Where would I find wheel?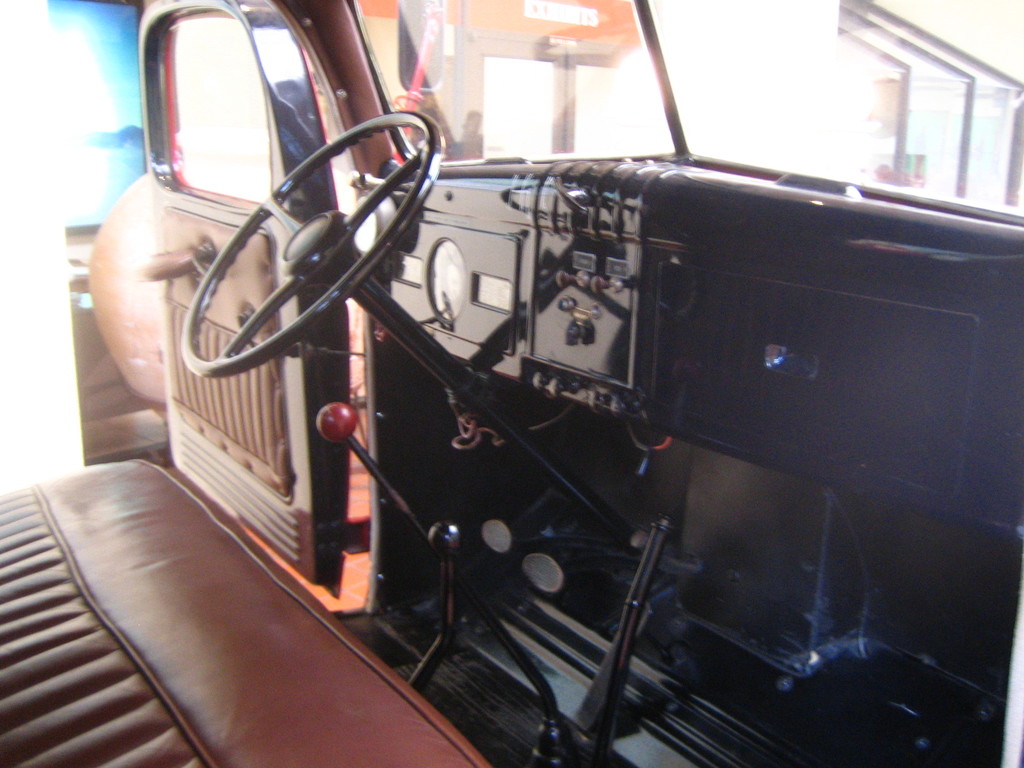
At bbox(124, 49, 444, 394).
